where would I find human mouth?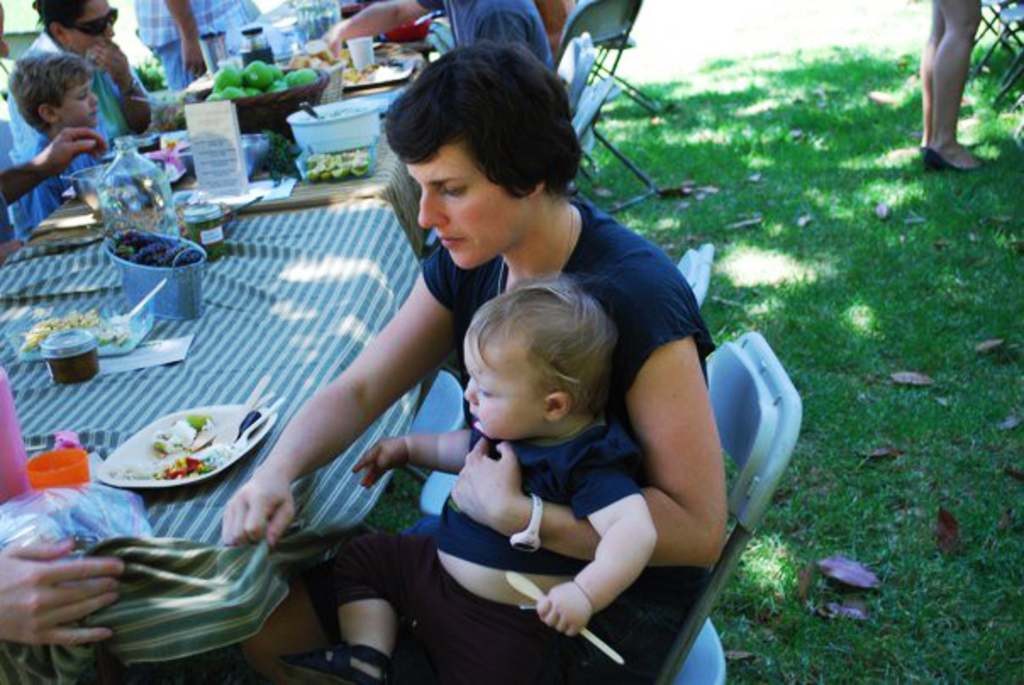
At l=439, t=236, r=463, b=248.
